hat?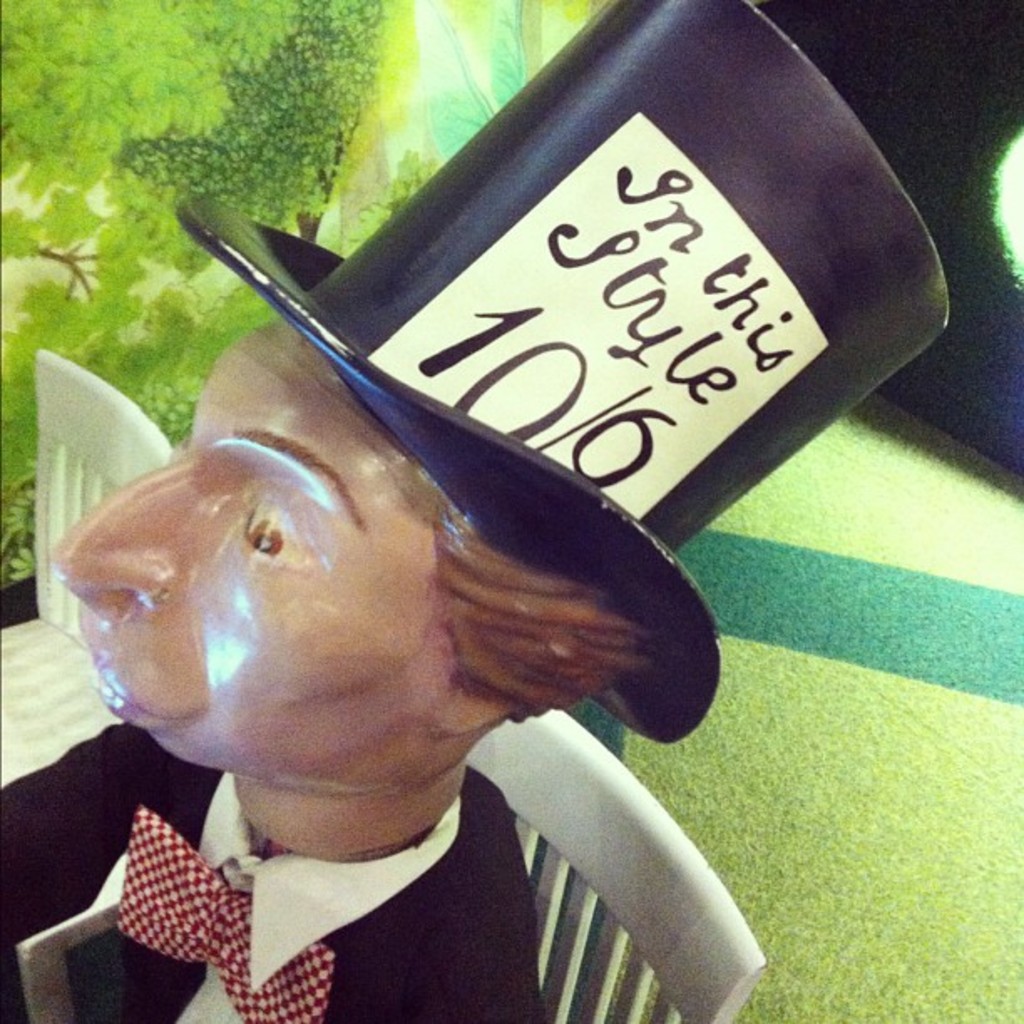
locate(172, 0, 950, 746)
